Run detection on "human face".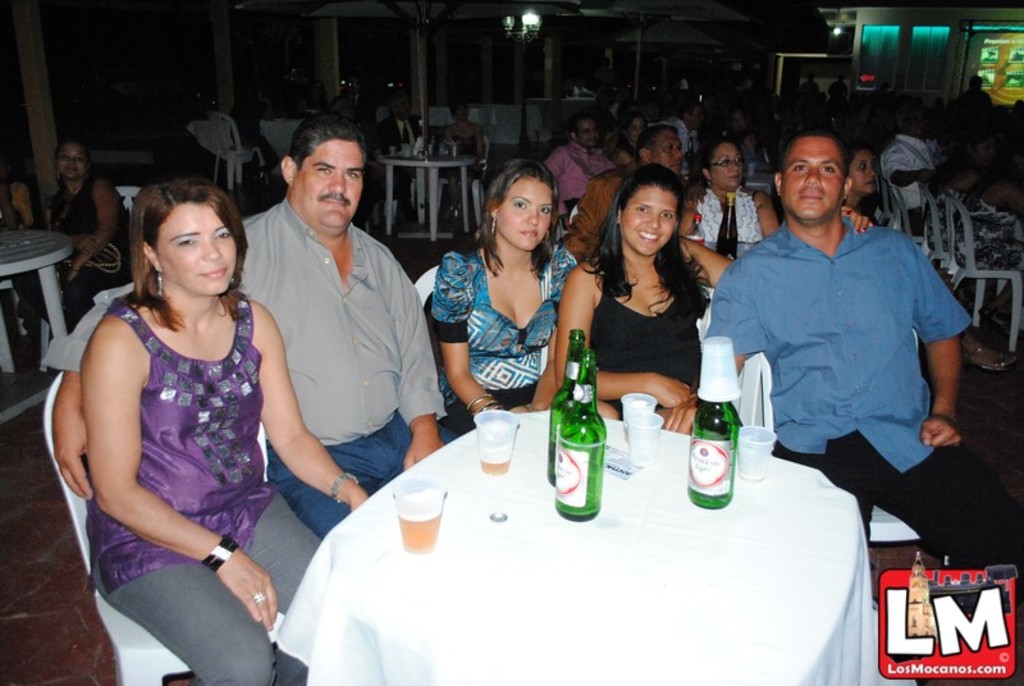
Result: <bbox>296, 138, 364, 229</bbox>.
